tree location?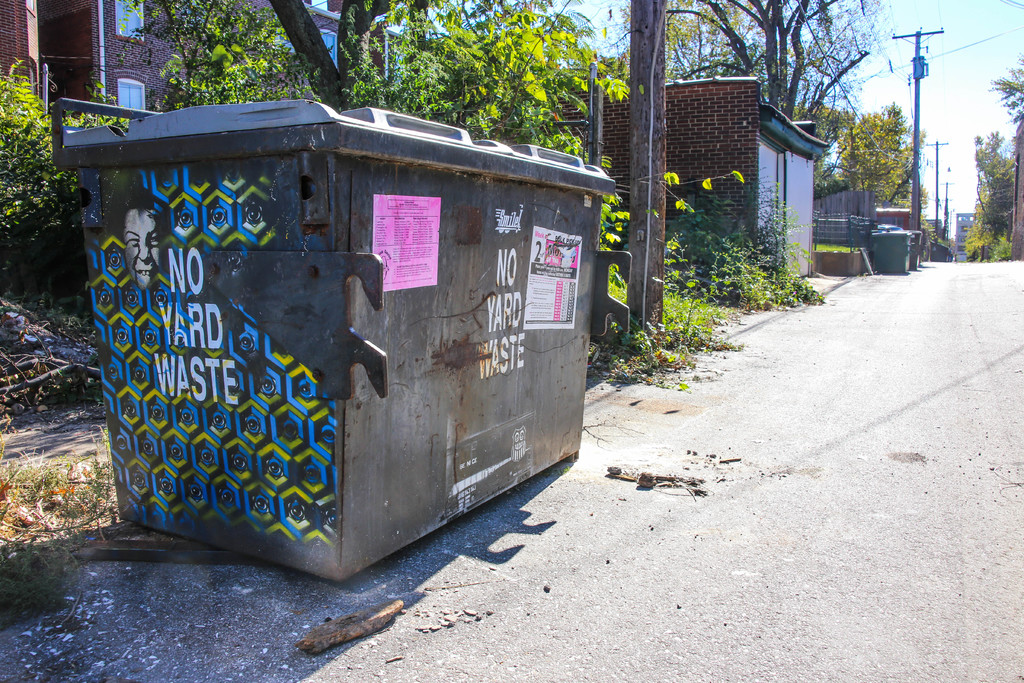
x1=659 y1=0 x2=892 y2=145
